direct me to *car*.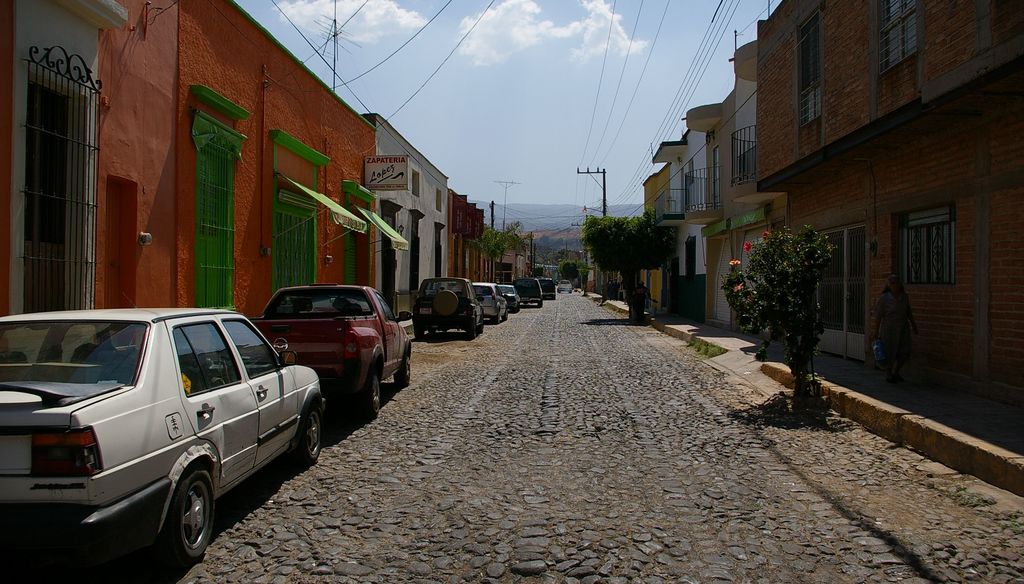
Direction: [left=513, top=276, right=540, bottom=305].
